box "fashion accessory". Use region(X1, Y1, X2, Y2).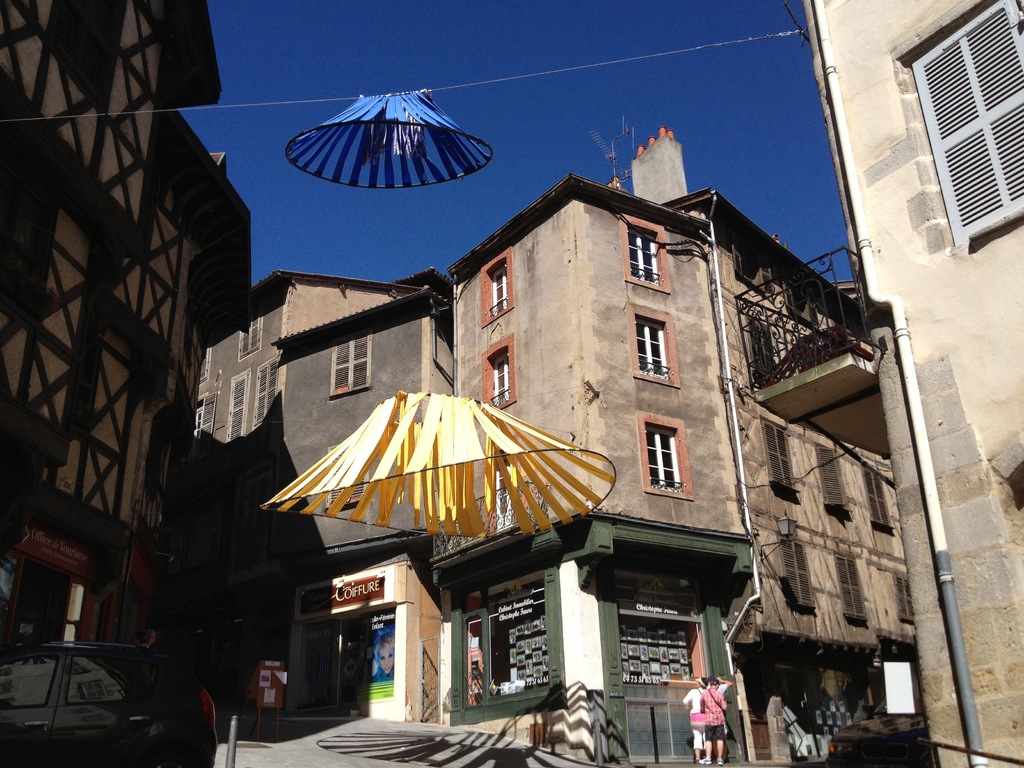
region(691, 678, 706, 691).
